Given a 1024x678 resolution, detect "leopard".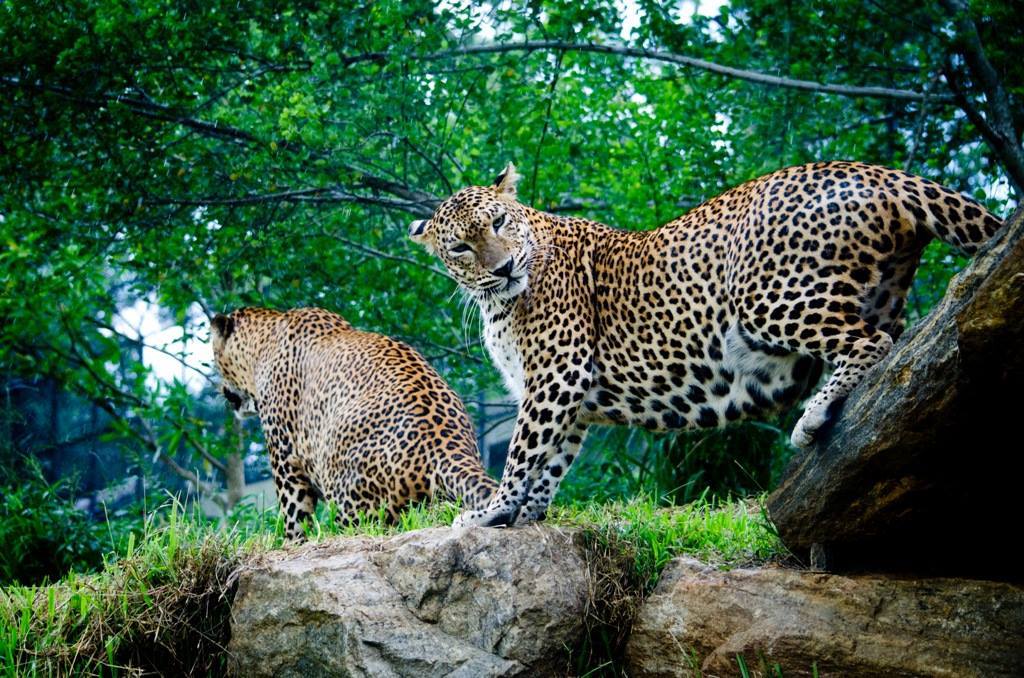
Rect(219, 306, 525, 544).
